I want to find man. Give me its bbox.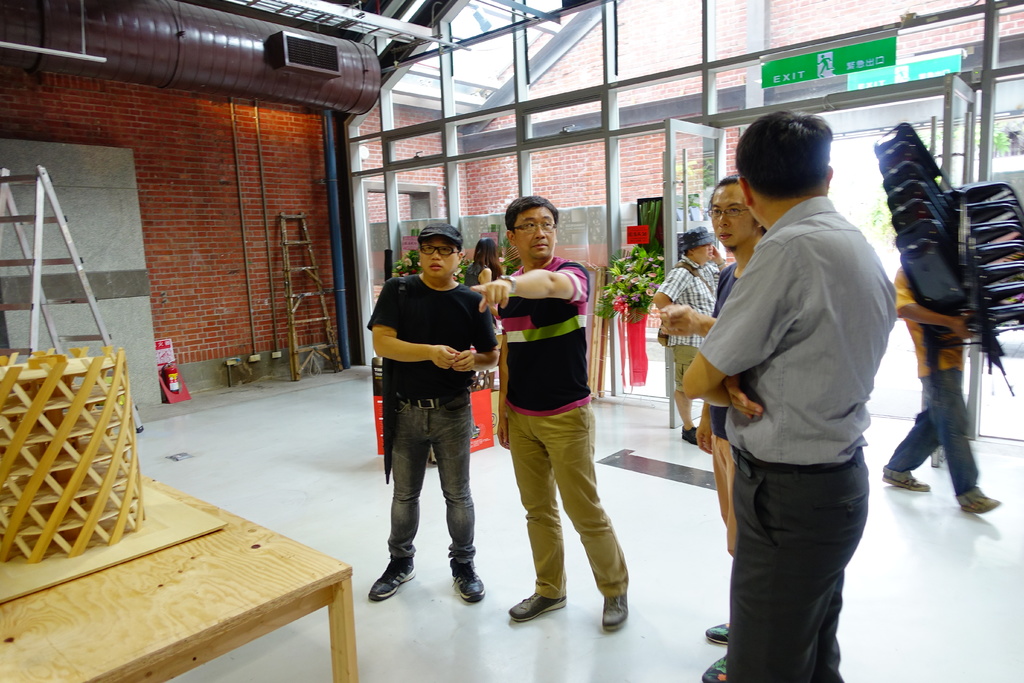
x1=702, y1=173, x2=767, y2=682.
